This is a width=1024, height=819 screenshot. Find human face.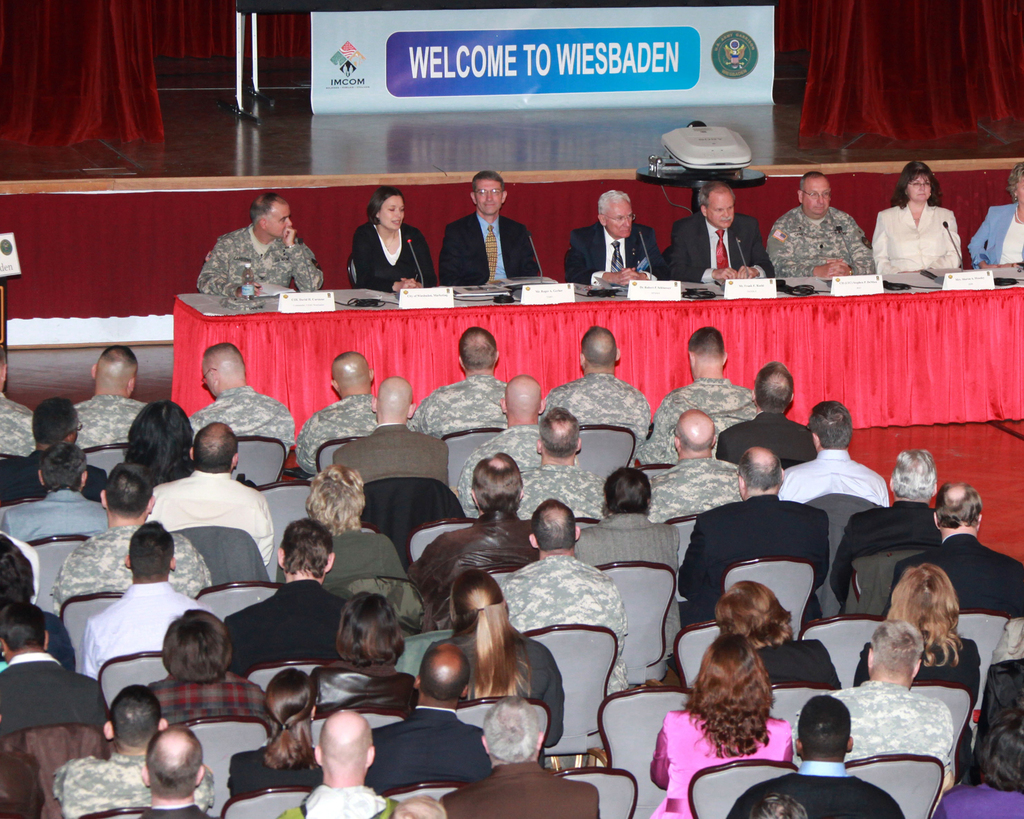
Bounding box: bbox(908, 176, 931, 201).
